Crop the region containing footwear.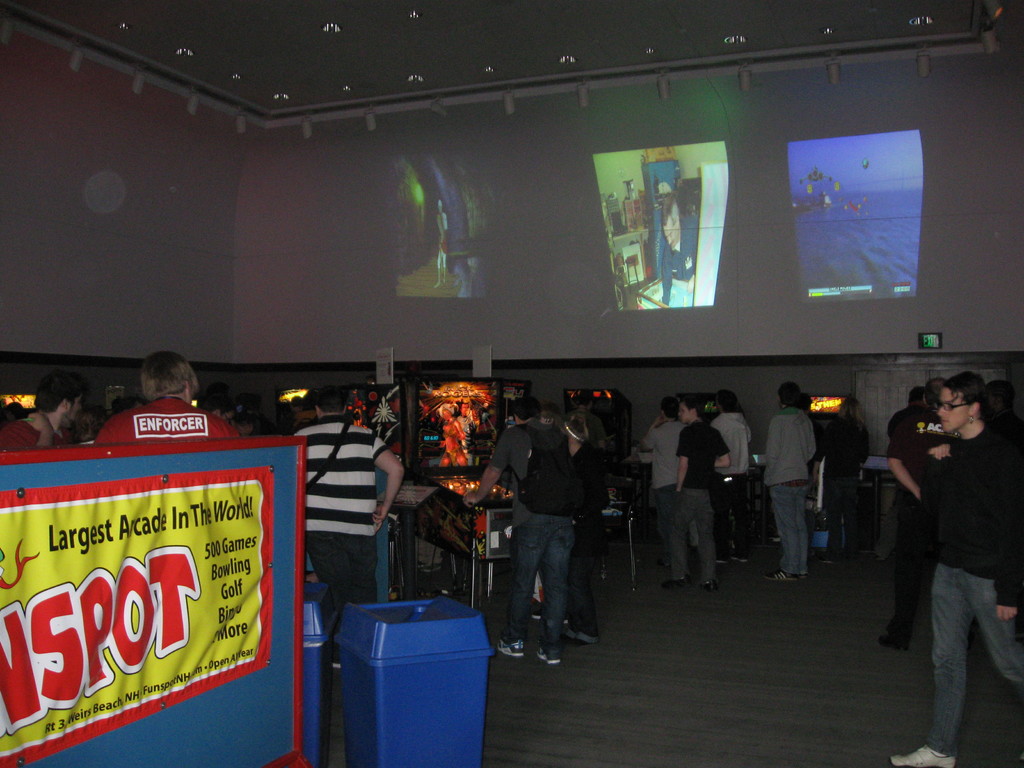
Crop region: left=888, top=745, right=955, bottom=767.
